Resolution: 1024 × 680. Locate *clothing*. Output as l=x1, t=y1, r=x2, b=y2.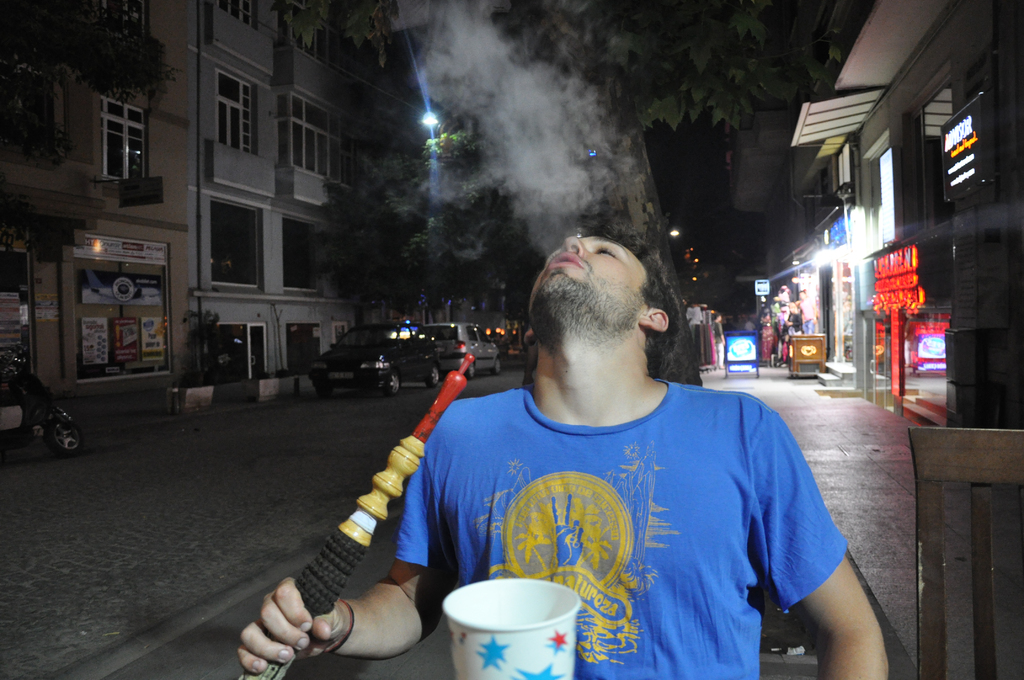
l=390, t=374, r=851, b=679.
